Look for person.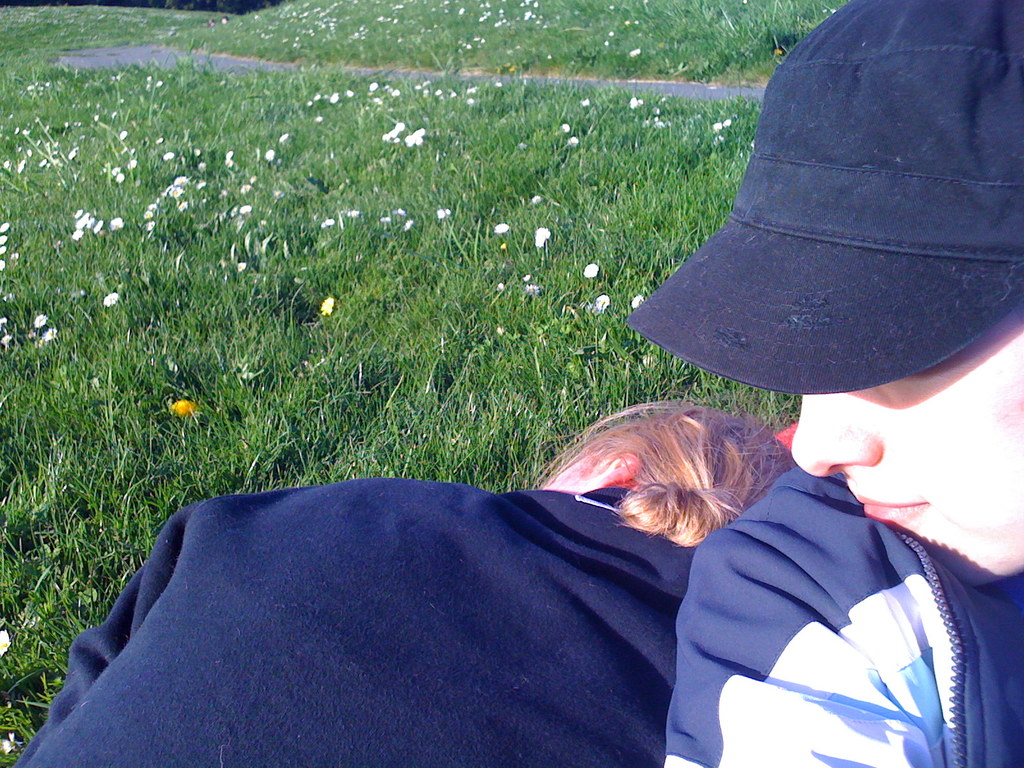
Found: 623,0,1023,767.
